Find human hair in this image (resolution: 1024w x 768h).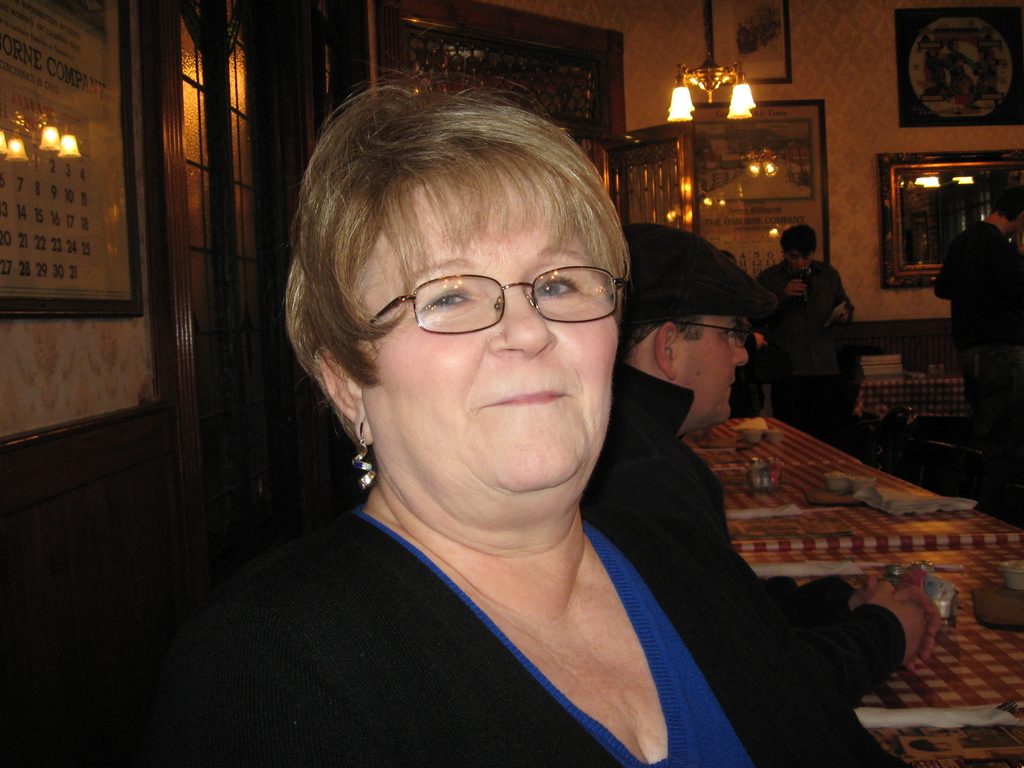
(left=616, top=317, right=707, bottom=367).
